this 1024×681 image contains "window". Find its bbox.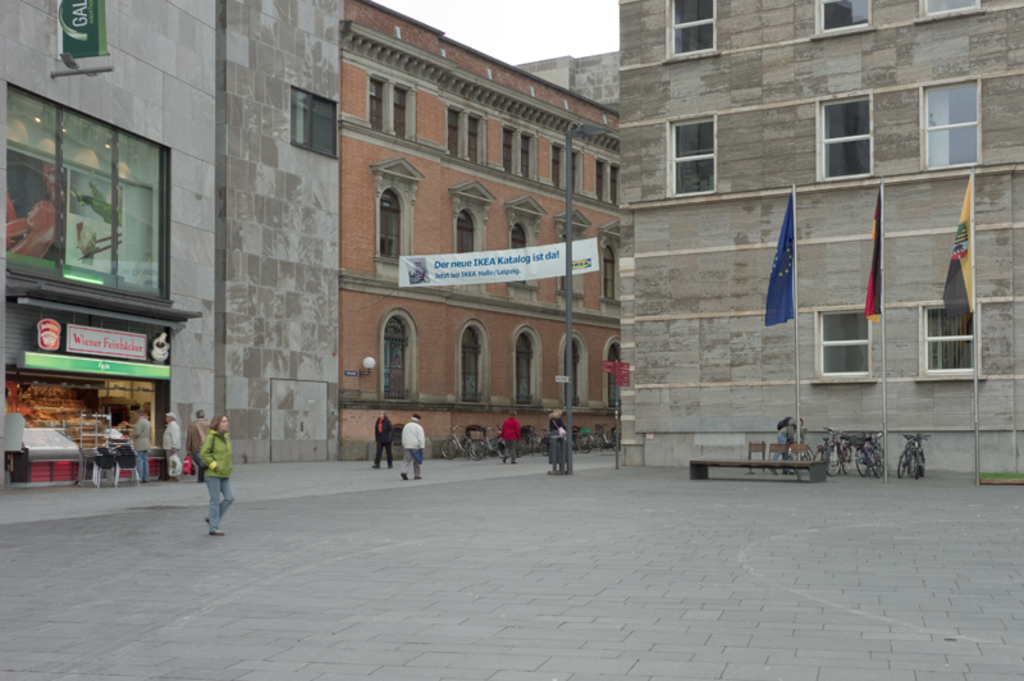
668, 123, 714, 195.
